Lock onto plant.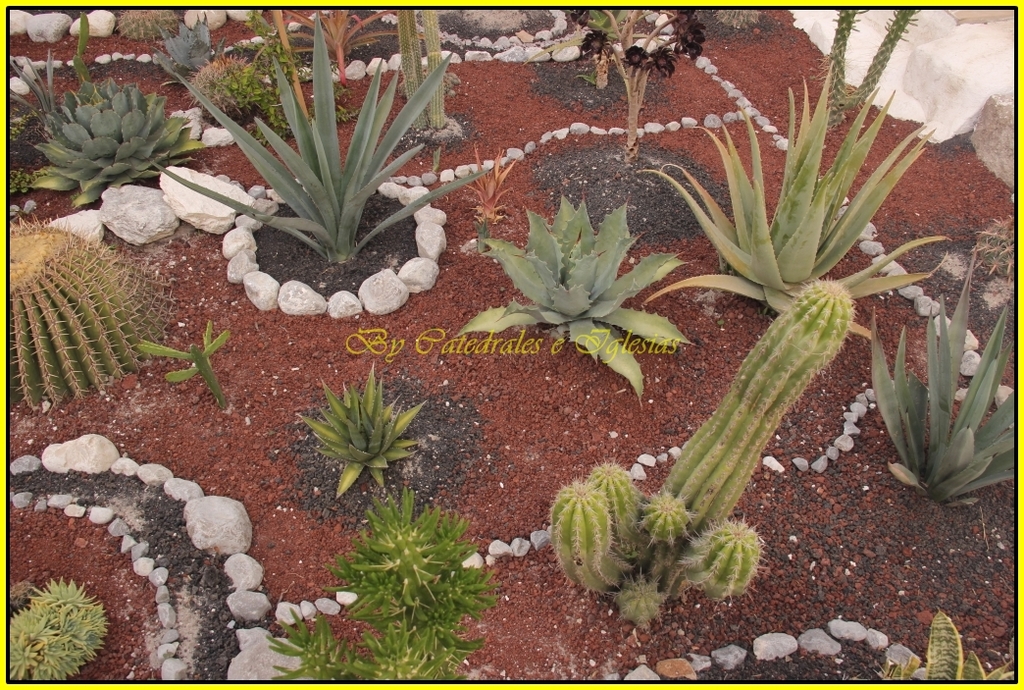
Locked: BBox(531, 5, 636, 93).
